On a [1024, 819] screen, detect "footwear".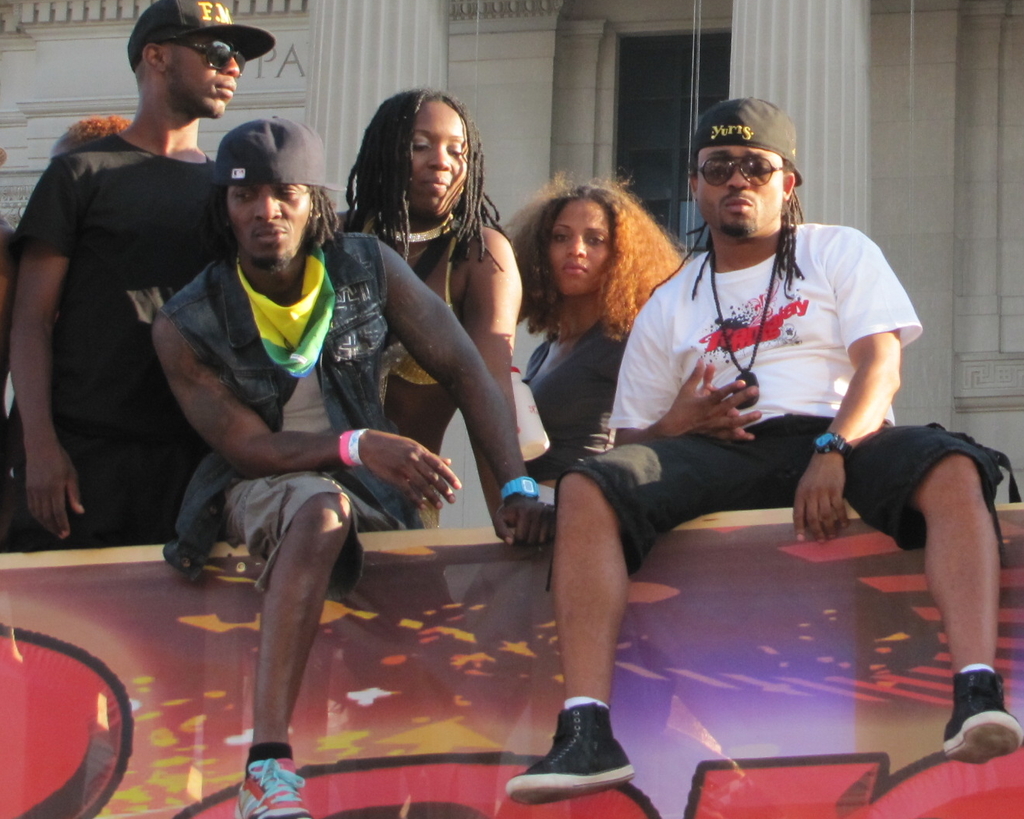
(941, 661, 1023, 767).
